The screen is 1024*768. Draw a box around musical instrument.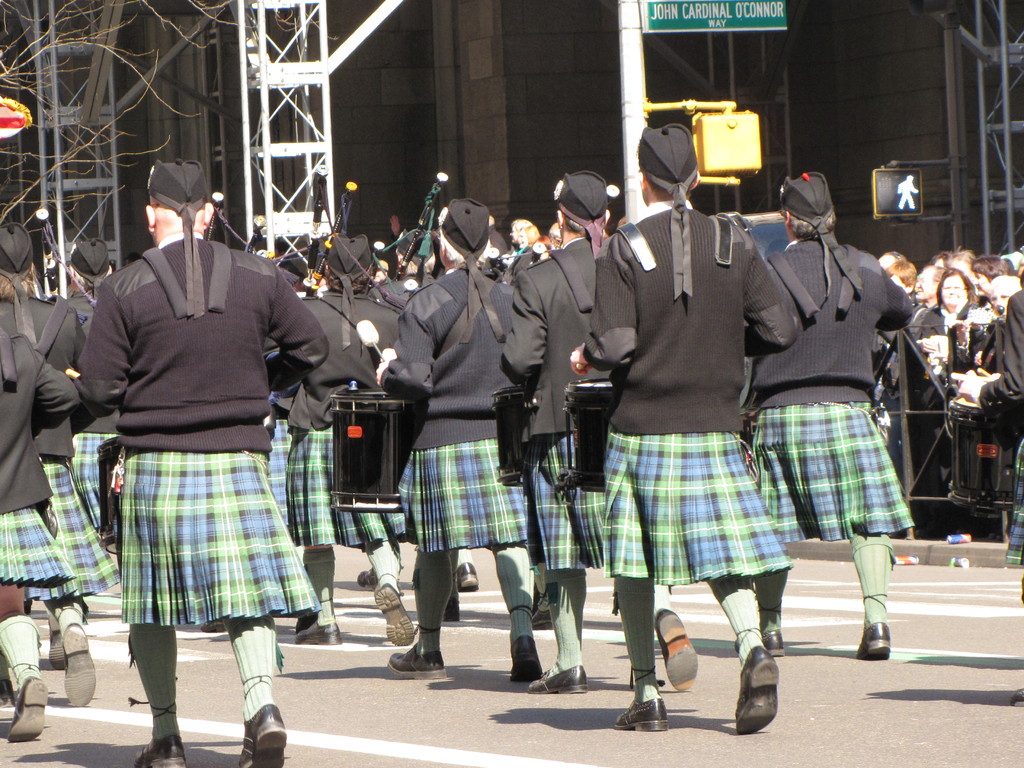
crop(206, 186, 227, 241).
